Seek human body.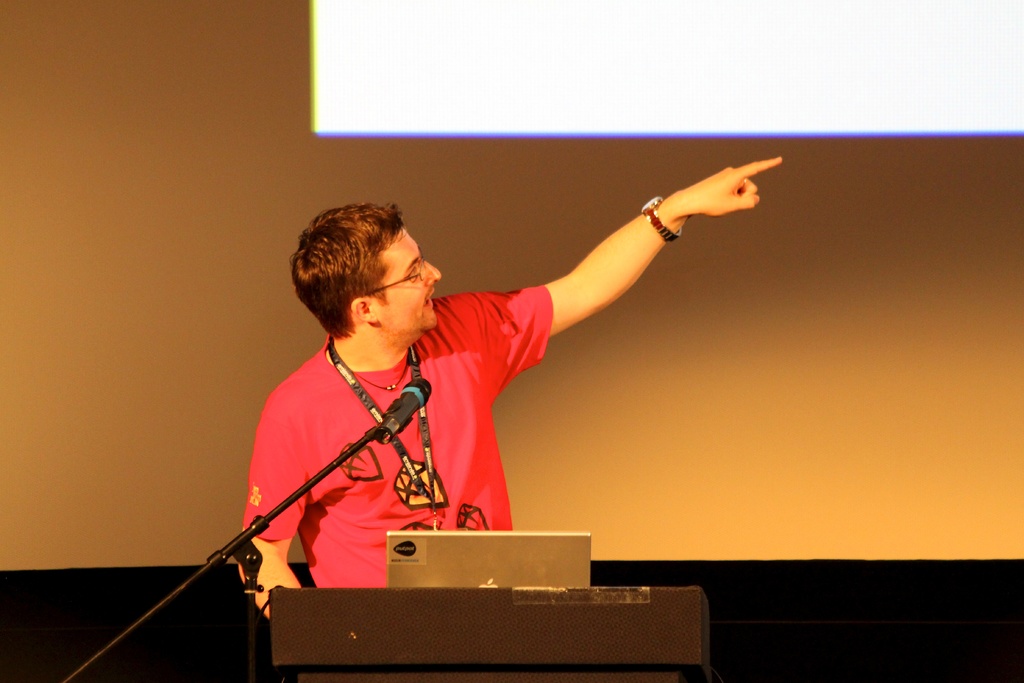
pyautogui.locateOnScreen(238, 170, 737, 637).
